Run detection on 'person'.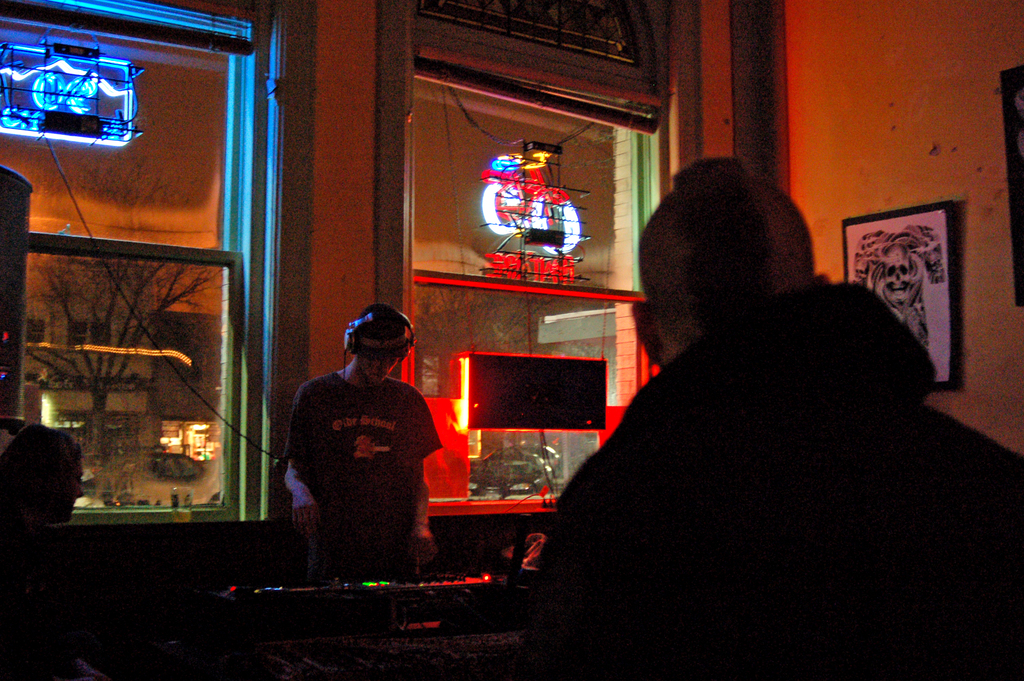
Result: rect(520, 154, 1023, 680).
